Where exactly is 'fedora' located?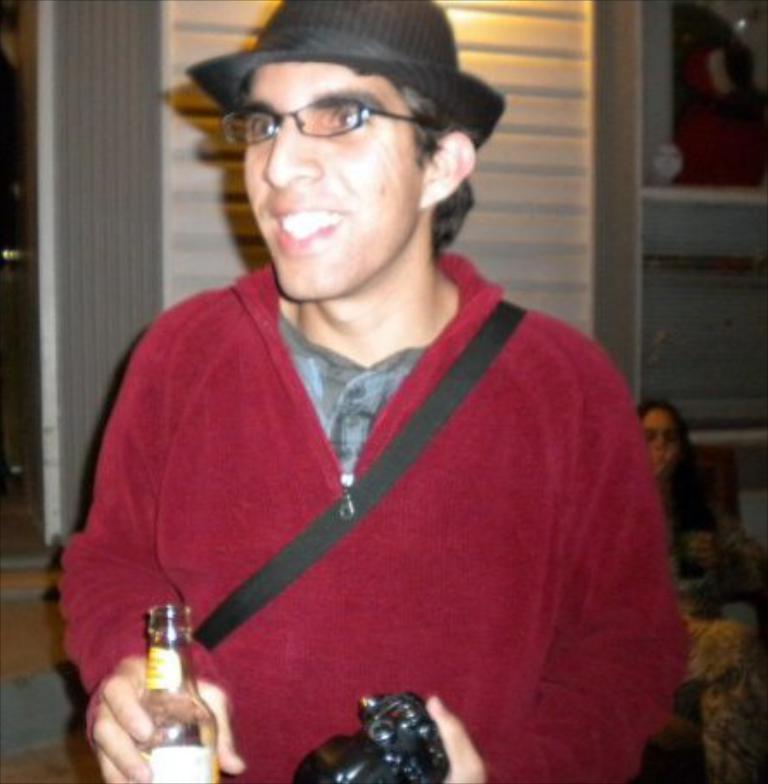
Its bounding box is {"x1": 170, "y1": 0, "x2": 514, "y2": 126}.
